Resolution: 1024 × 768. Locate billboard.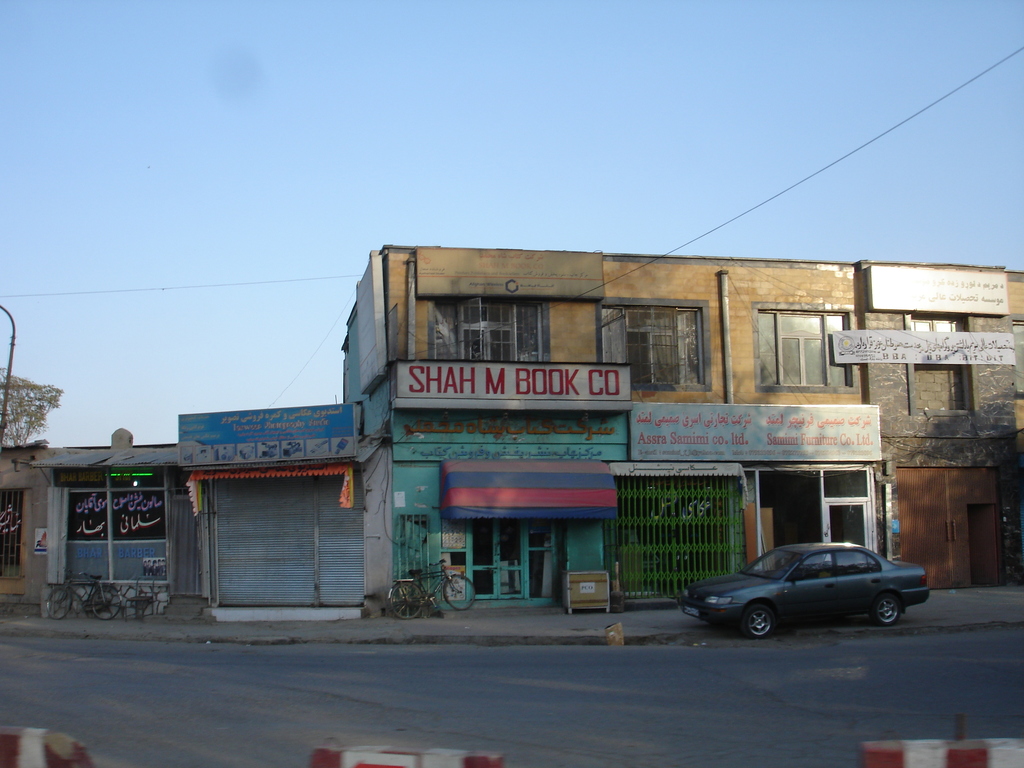
{"x1": 395, "y1": 356, "x2": 636, "y2": 406}.
